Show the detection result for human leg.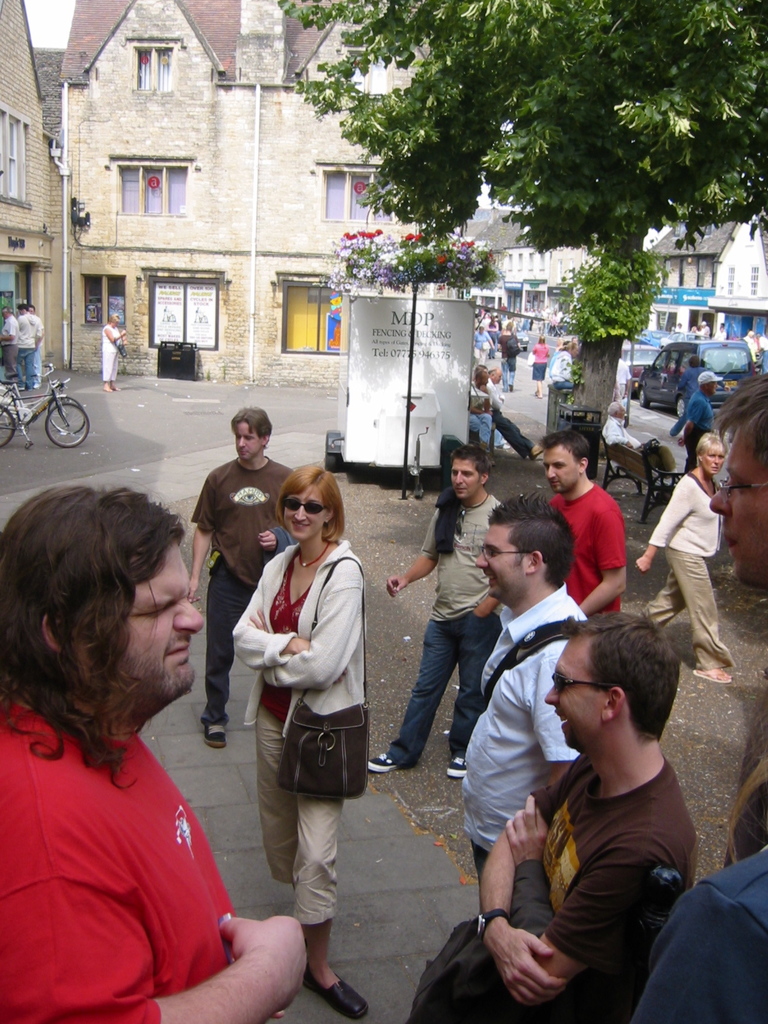
l=257, t=719, r=294, b=897.
